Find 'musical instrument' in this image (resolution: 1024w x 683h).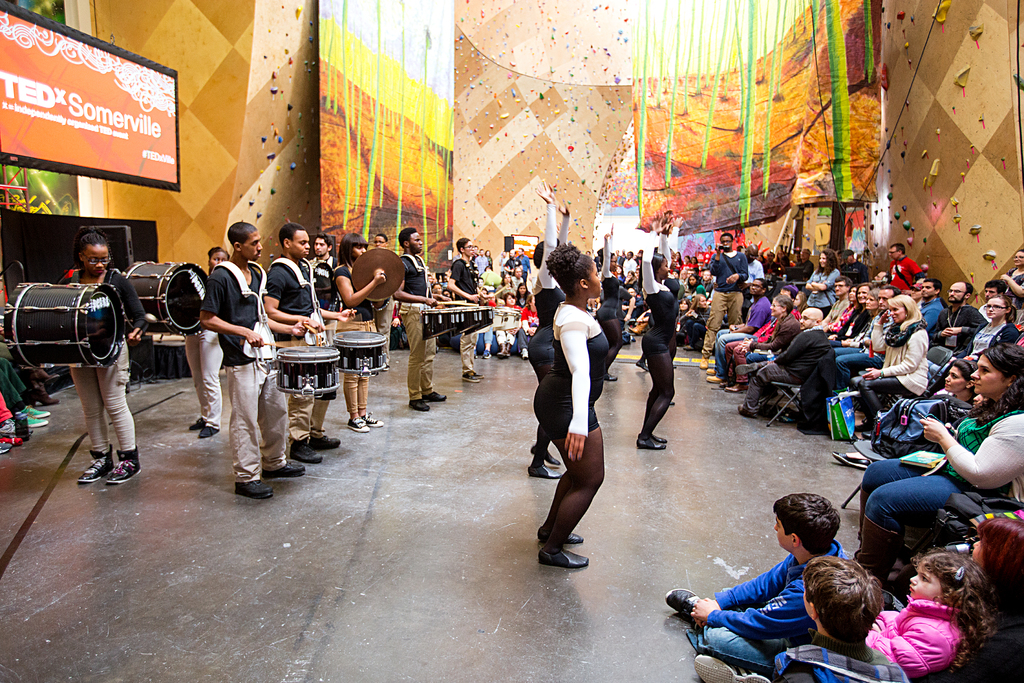
(486, 303, 520, 331).
